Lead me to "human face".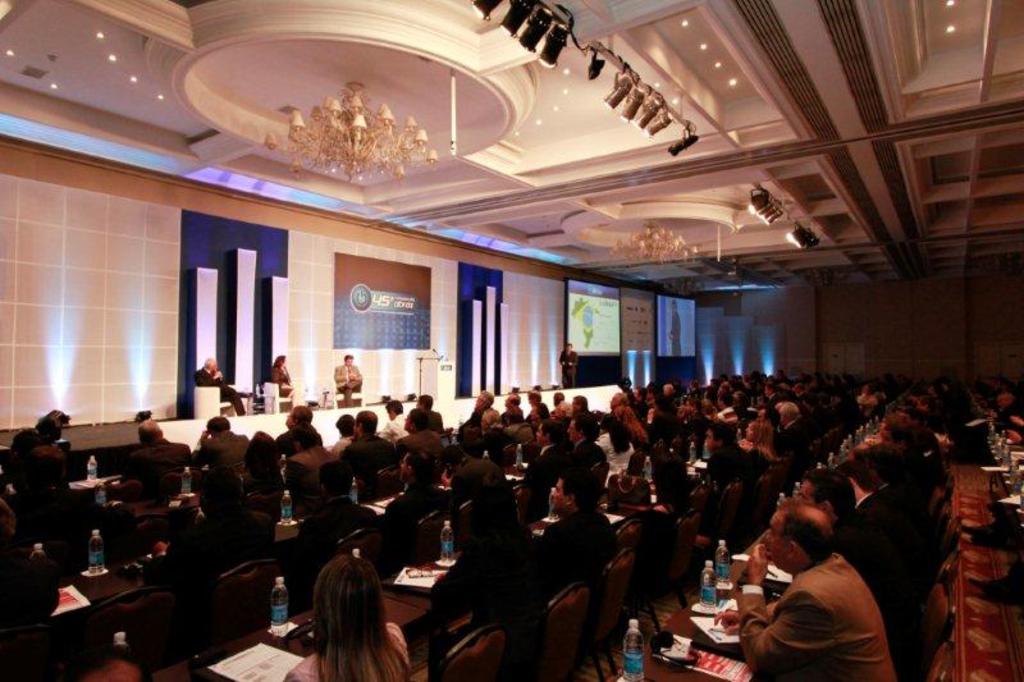
Lead to <region>764, 508, 790, 571</region>.
